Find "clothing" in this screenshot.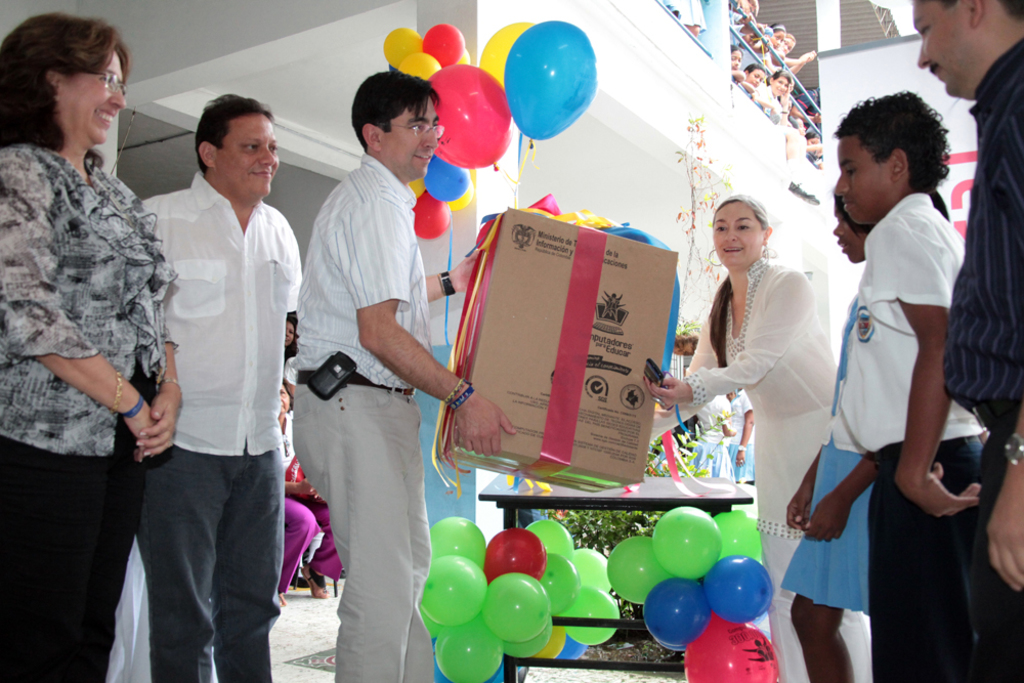
The bounding box for "clothing" is Rect(694, 395, 734, 481).
